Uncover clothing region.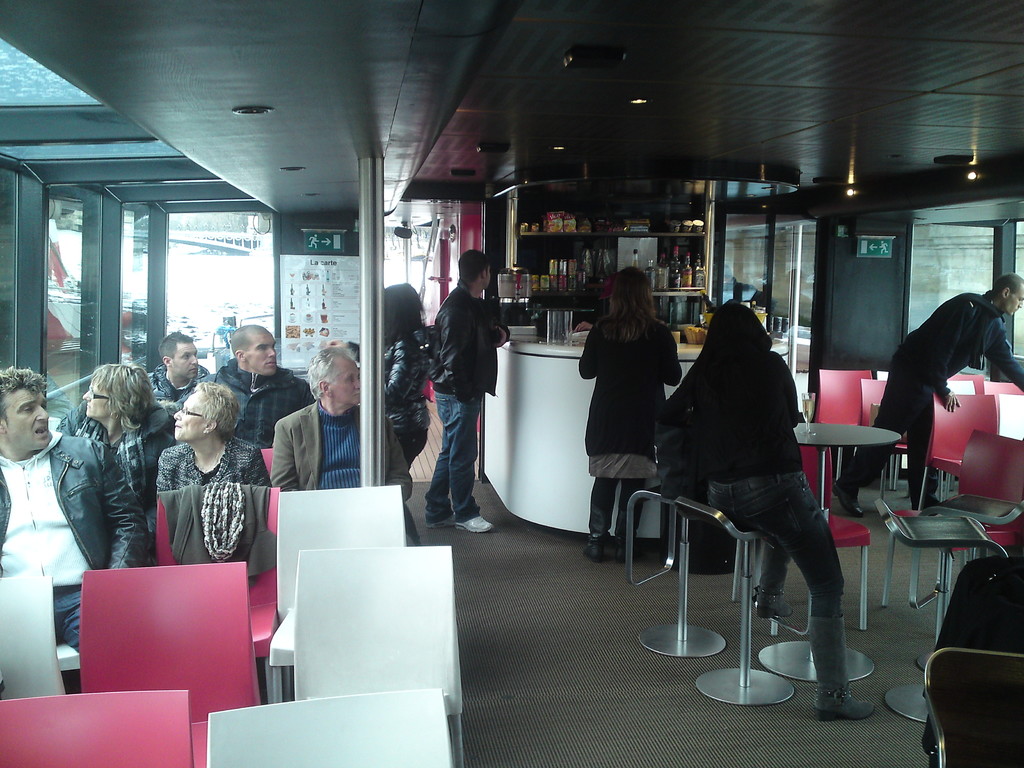
Uncovered: locate(387, 329, 433, 542).
